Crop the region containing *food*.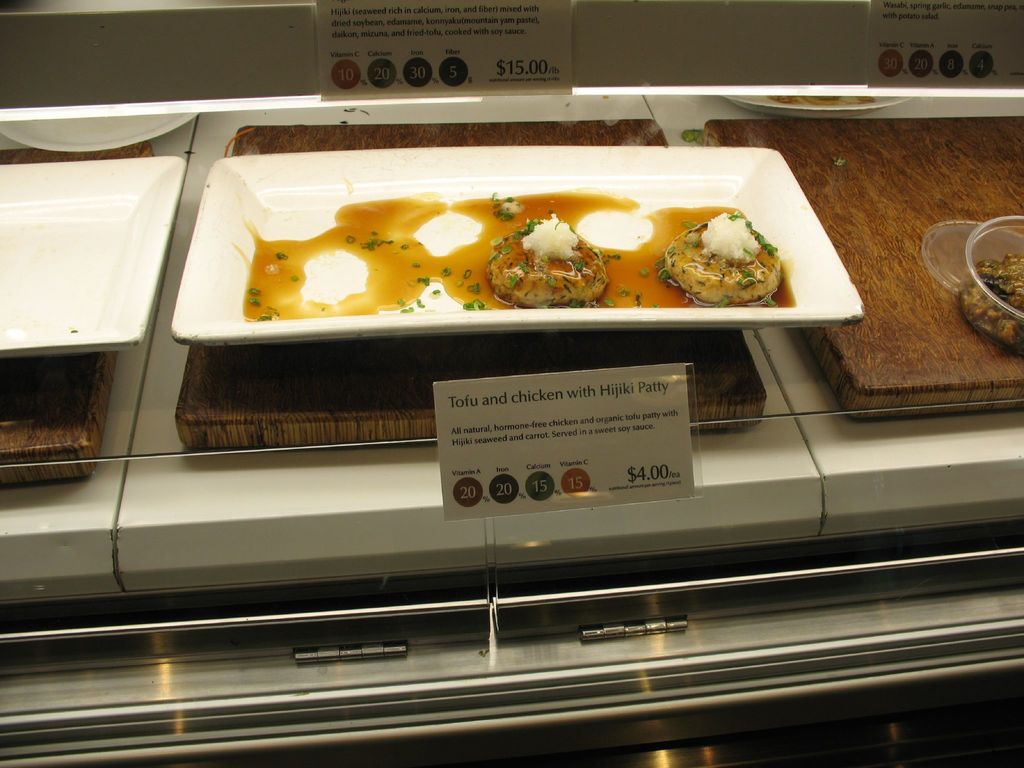
Crop region: box(486, 214, 613, 307).
